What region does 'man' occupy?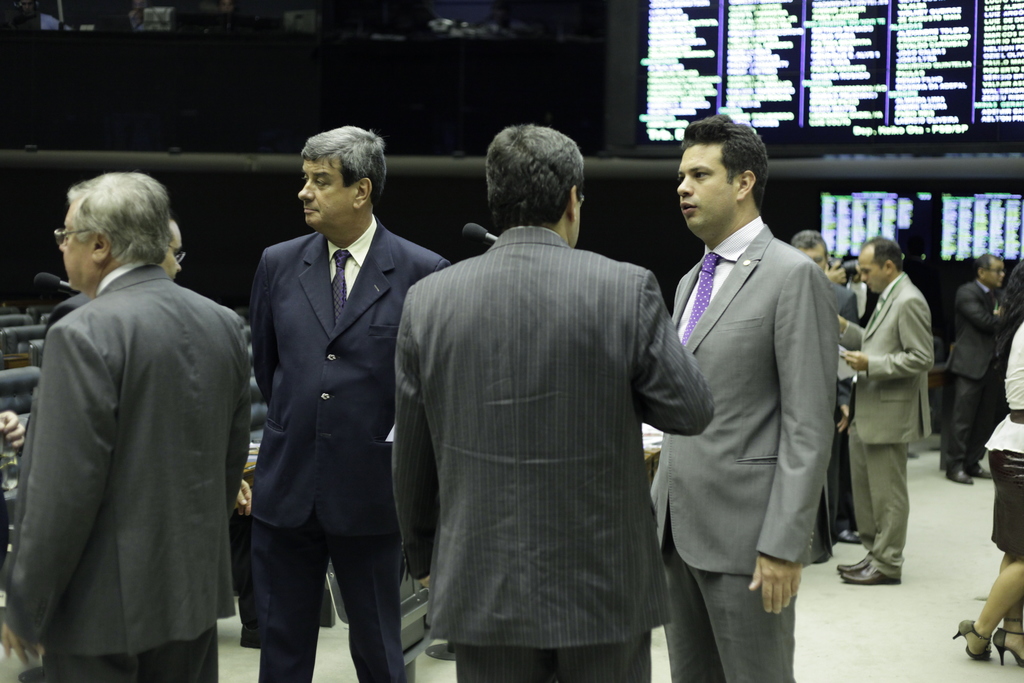
x1=840, y1=258, x2=867, y2=319.
